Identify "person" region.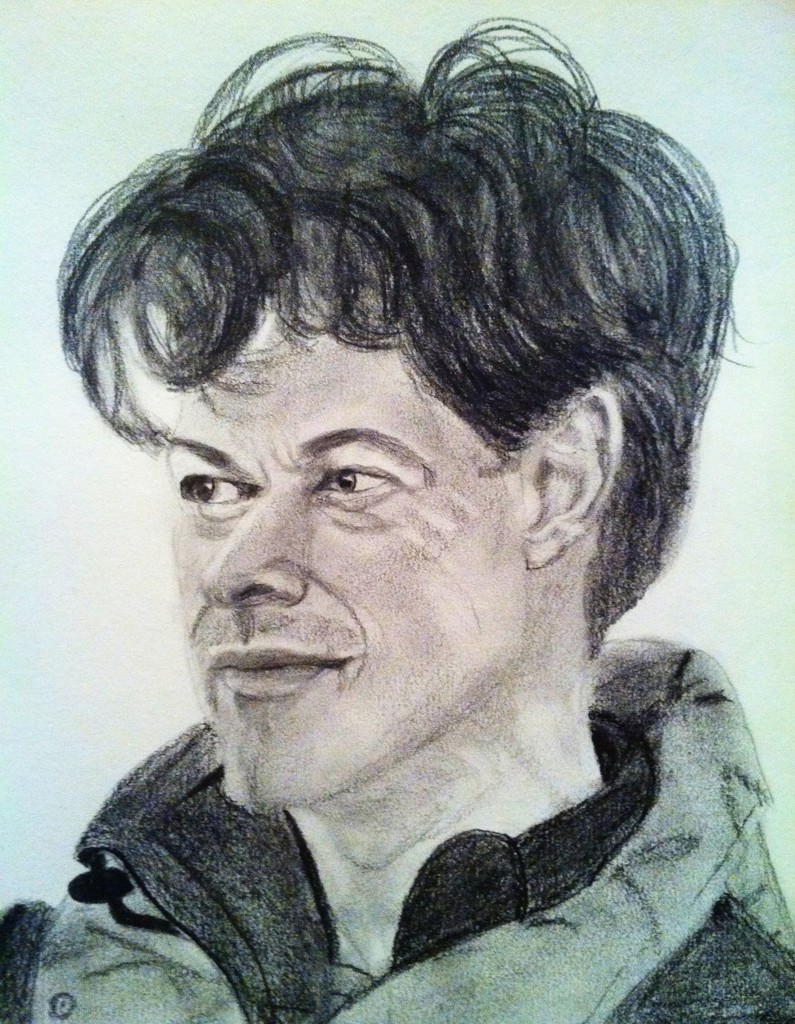
Region: [0, 15, 794, 1023].
